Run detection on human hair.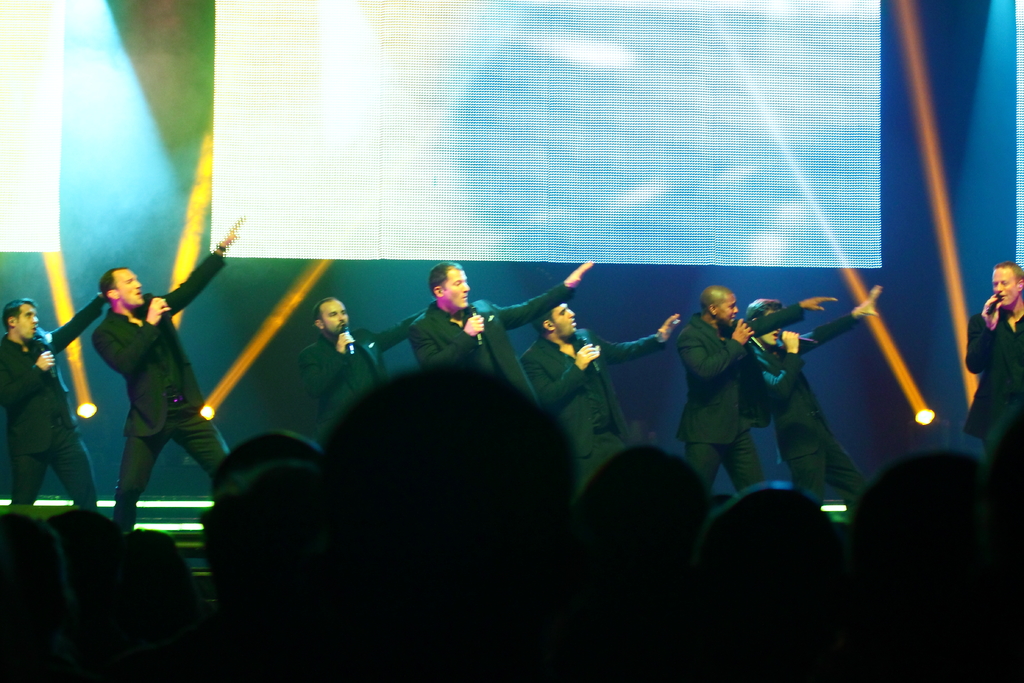
Result: pyautogui.locateOnScreen(6, 293, 34, 329).
